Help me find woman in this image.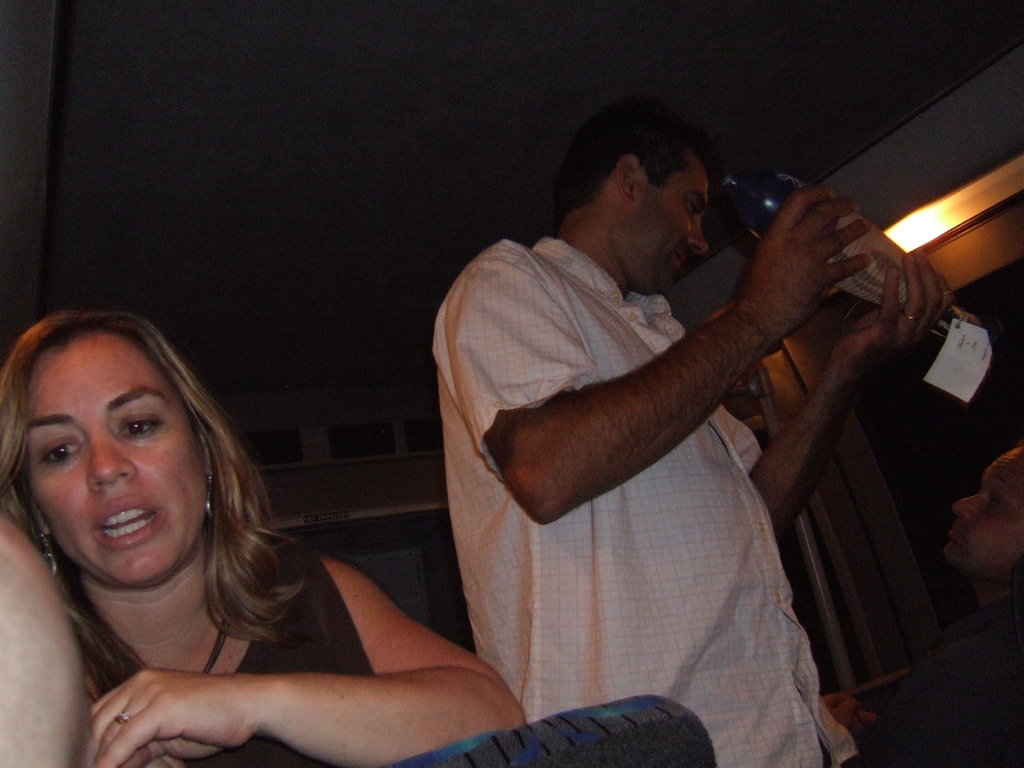
Found it: [x1=7, y1=297, x2=477, y2=753].
